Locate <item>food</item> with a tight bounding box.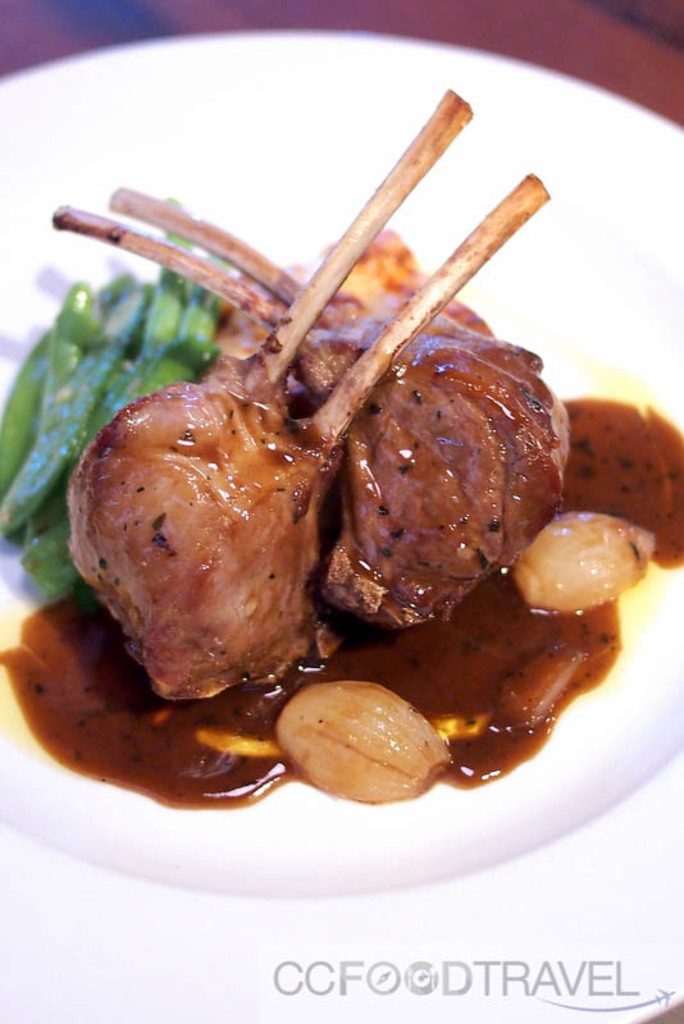
502/516/660/612.
